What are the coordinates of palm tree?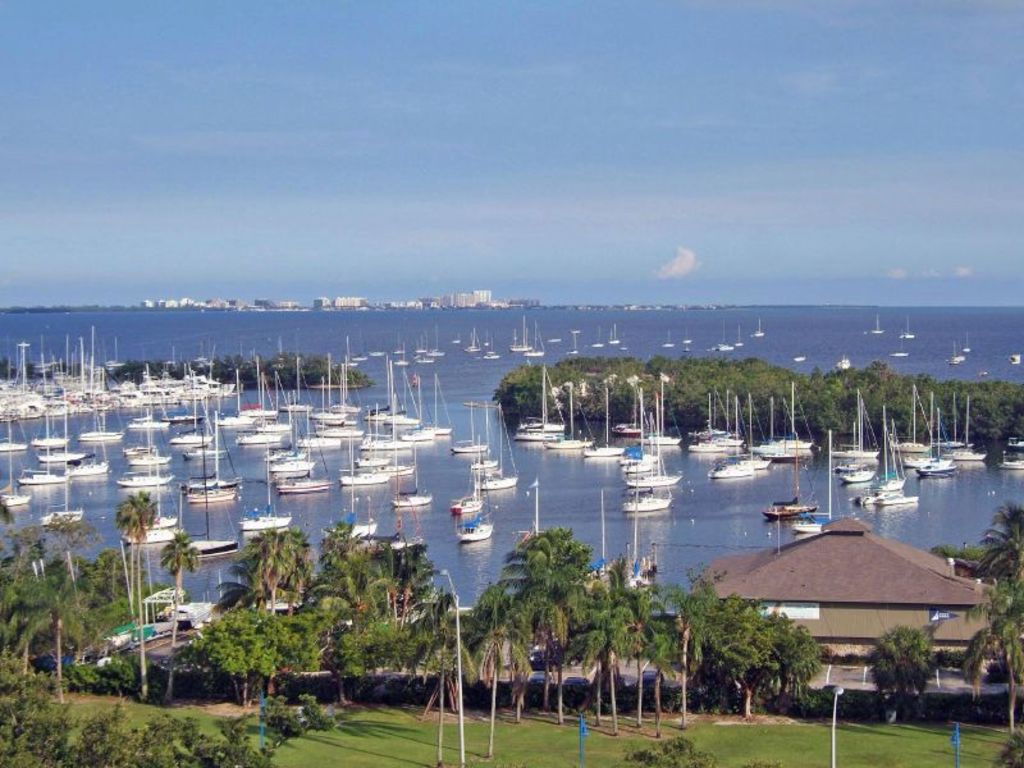
l=0, t=498, r=1023, b=767.
